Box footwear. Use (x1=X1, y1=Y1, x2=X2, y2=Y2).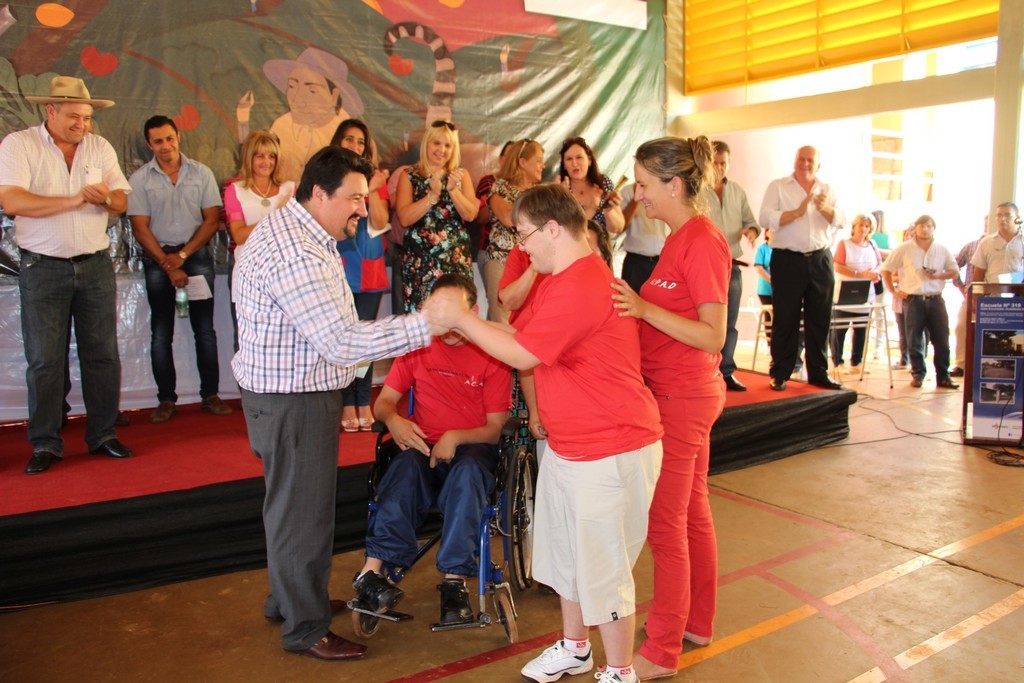
(x1=89, y1=435, x2=134, y2=456).
